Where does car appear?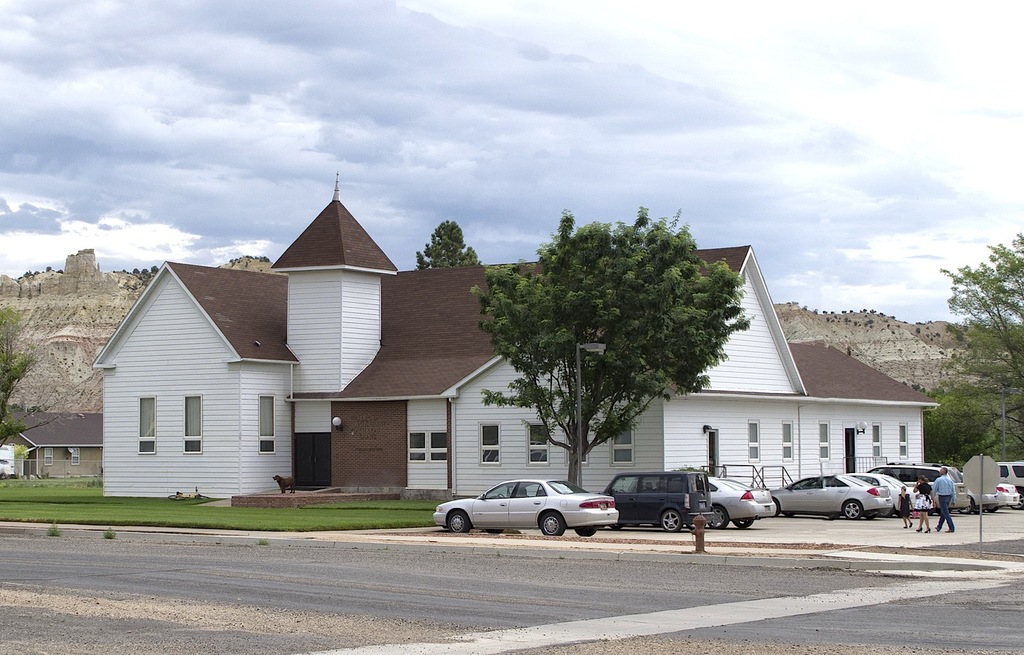
Appears at (712,473,777,530).
